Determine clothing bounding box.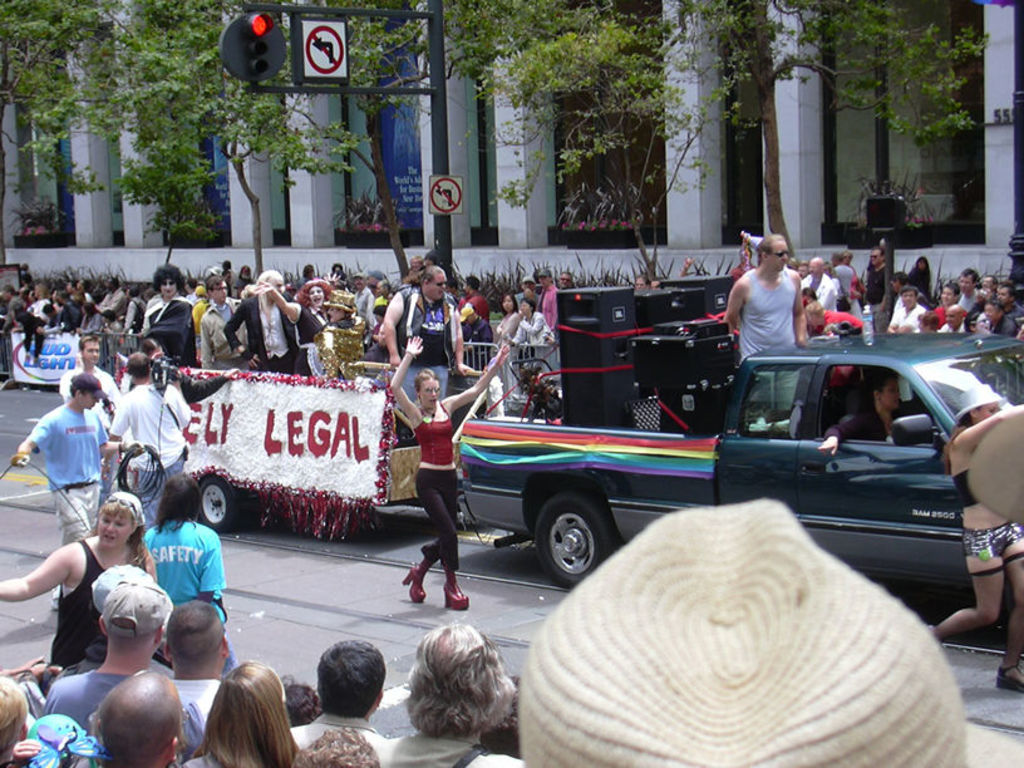
Determined: bbox(146, 513, 233, 670).
